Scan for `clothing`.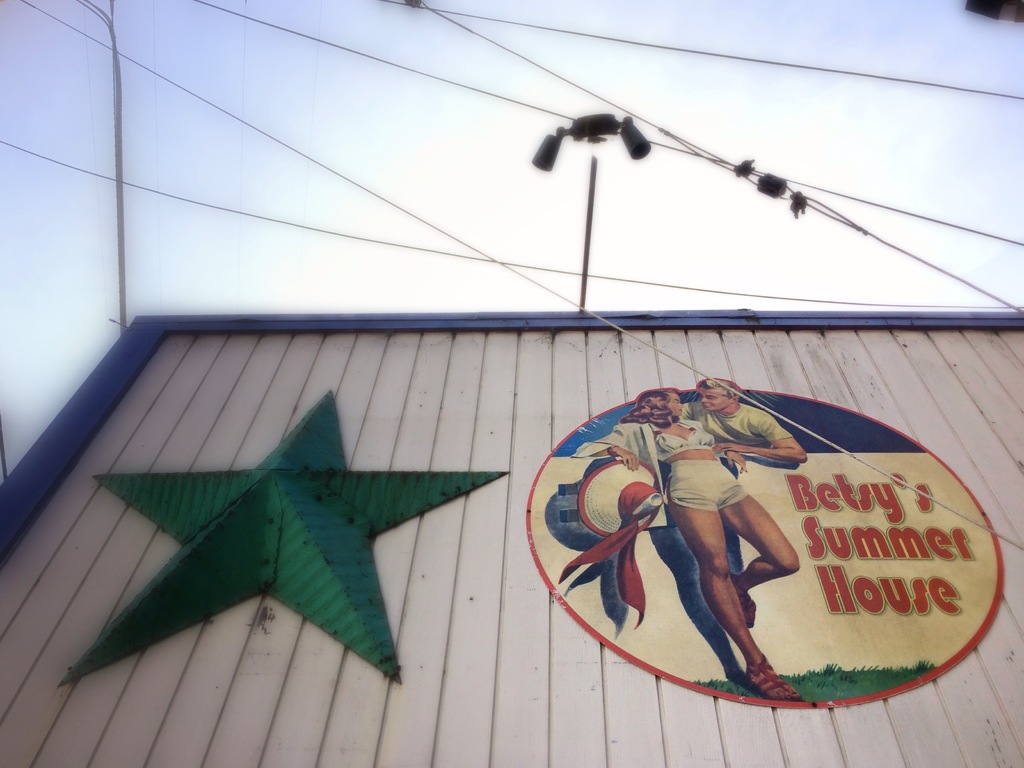
Scan result: rect(567, 420, 756, 515).
